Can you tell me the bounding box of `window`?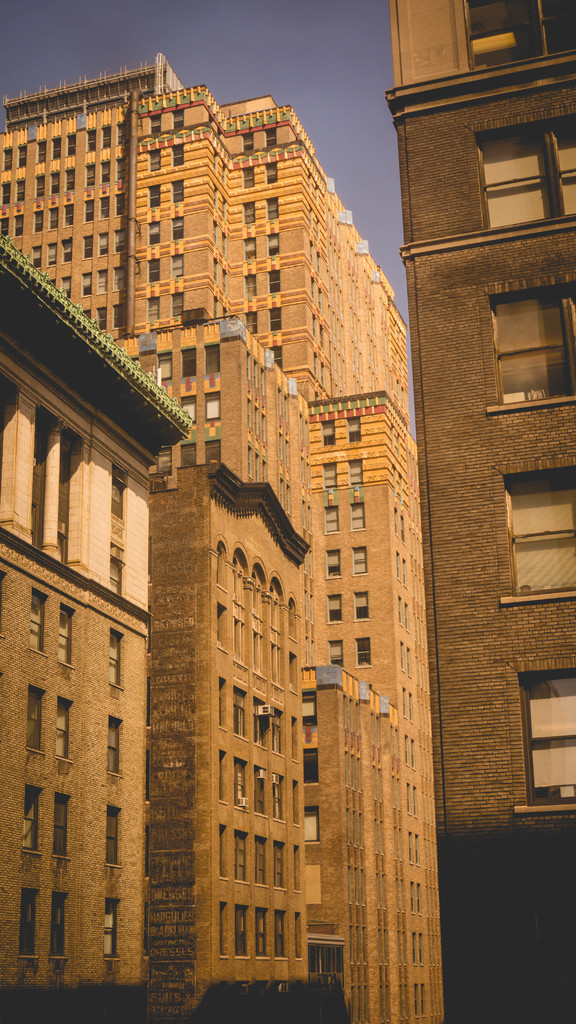
288/783/300/822.
